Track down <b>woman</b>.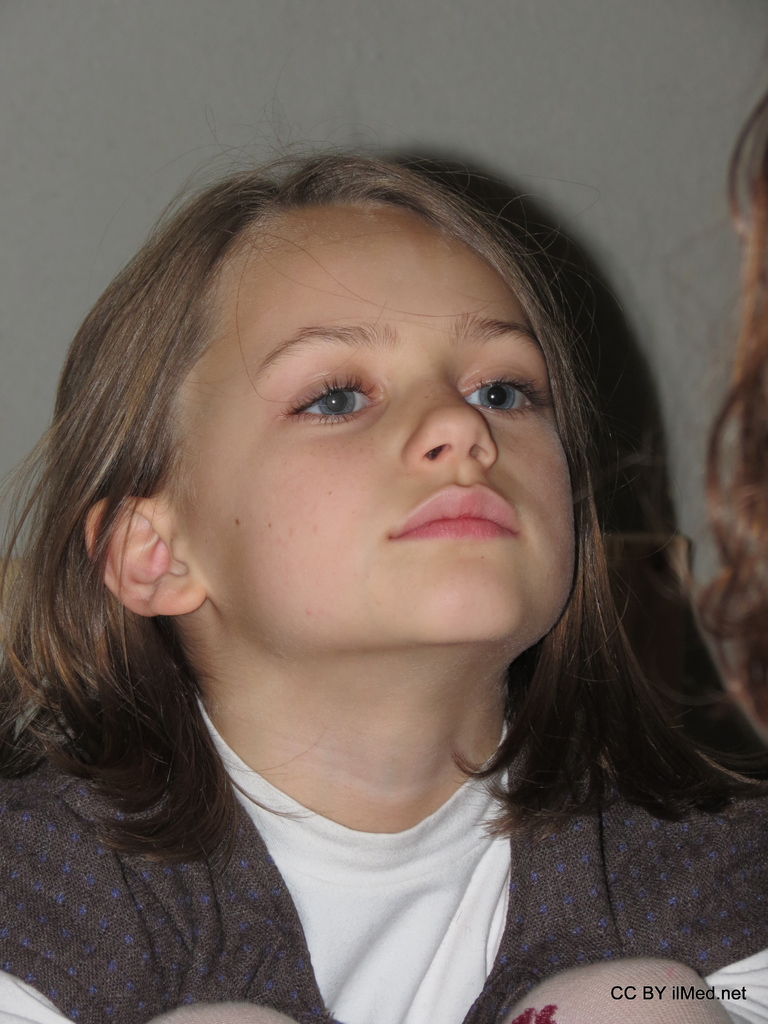
Tracked to BBox(0, 171, 767, 1023).
